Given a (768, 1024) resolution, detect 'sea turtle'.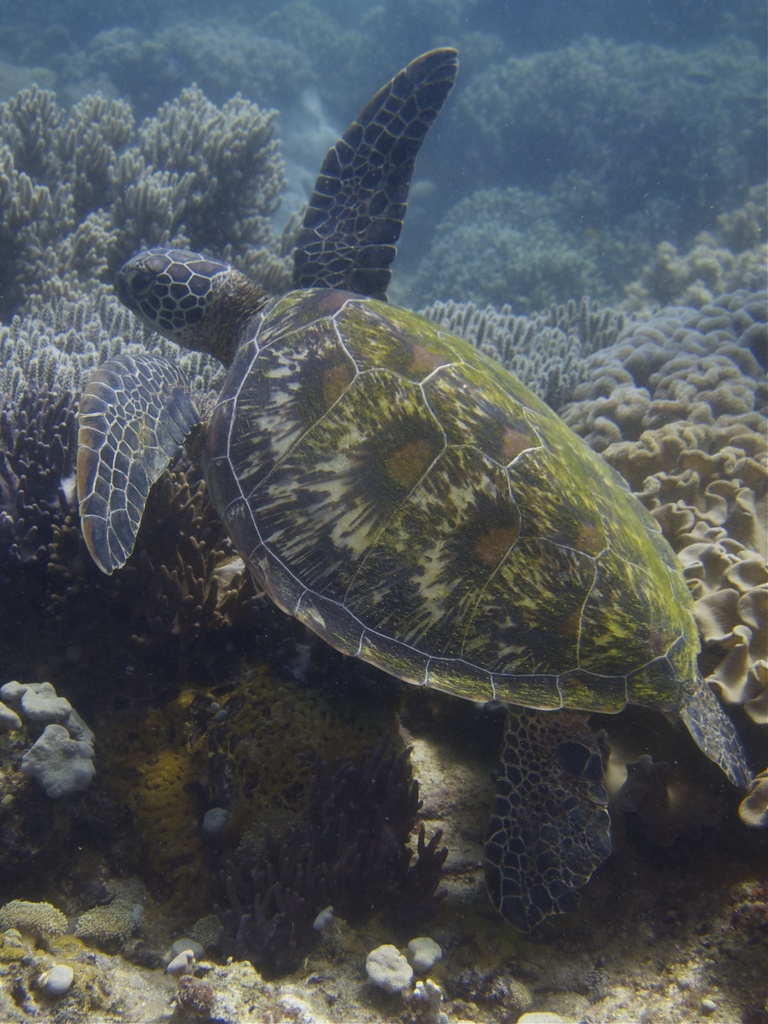
<region>75, 49, 745, 918</region>.
